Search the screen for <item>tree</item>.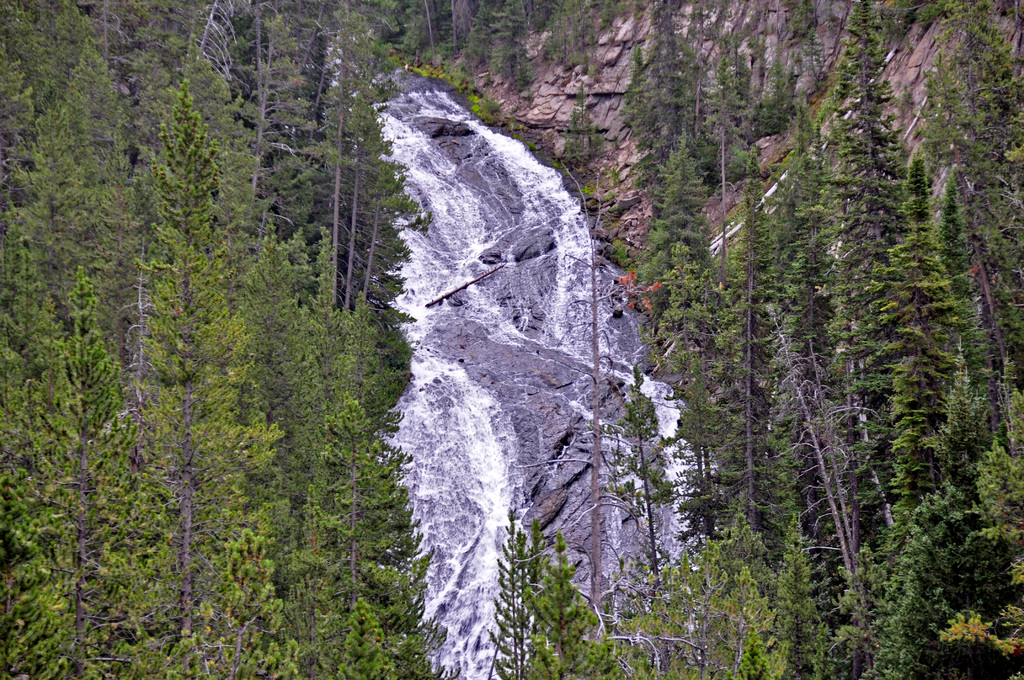
Found at x1=485 y1=505 x2=532 y2=679.
